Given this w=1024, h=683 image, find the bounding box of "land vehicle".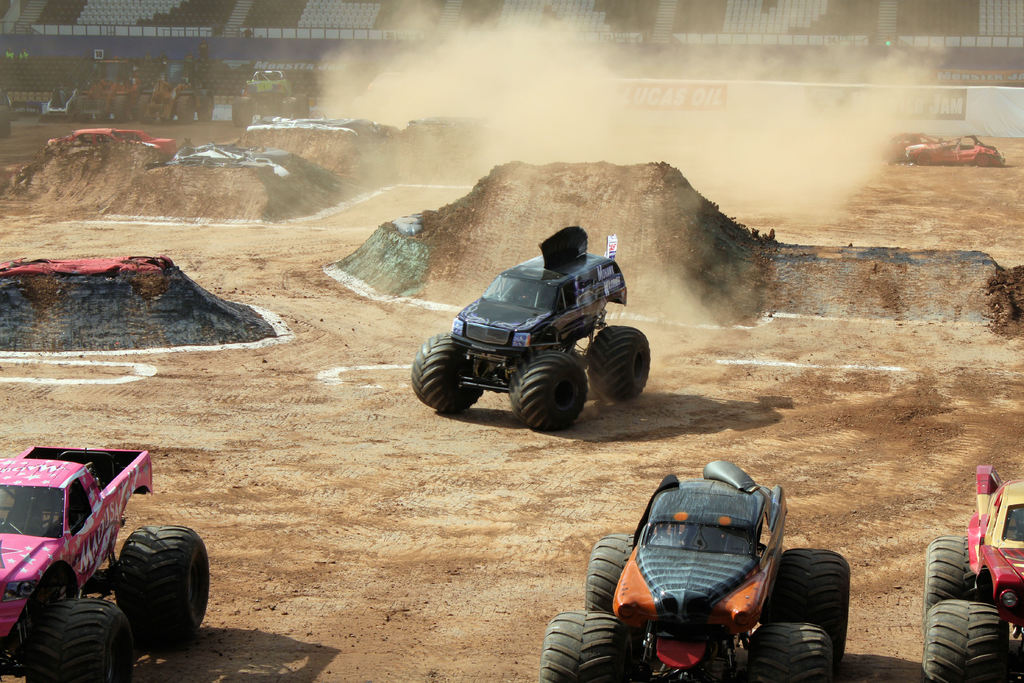
<bbox>540, 459, 849, 680</bbox>.
